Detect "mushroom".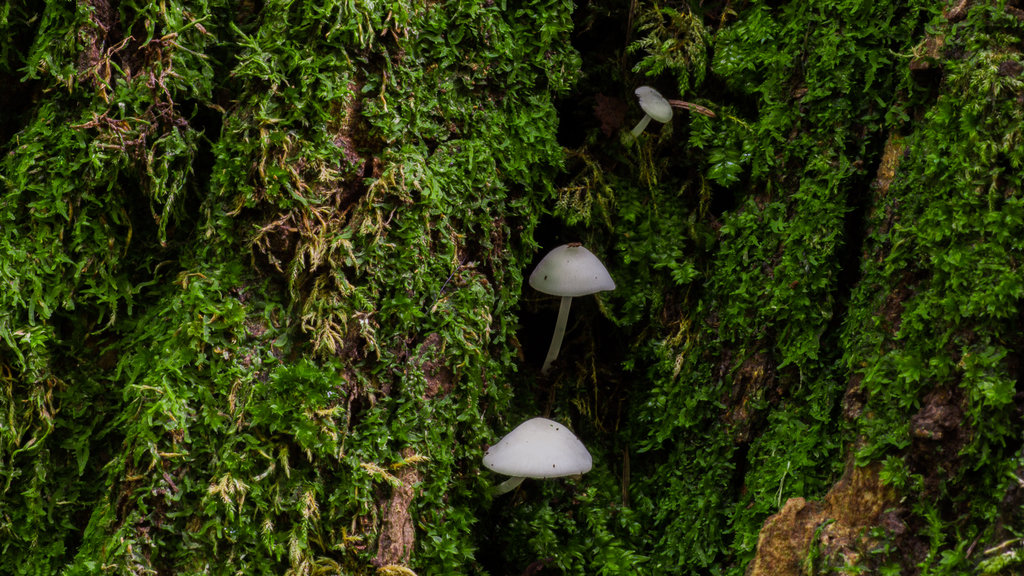
Detected at x1=521, y1=239, x2=620, y2=382.
